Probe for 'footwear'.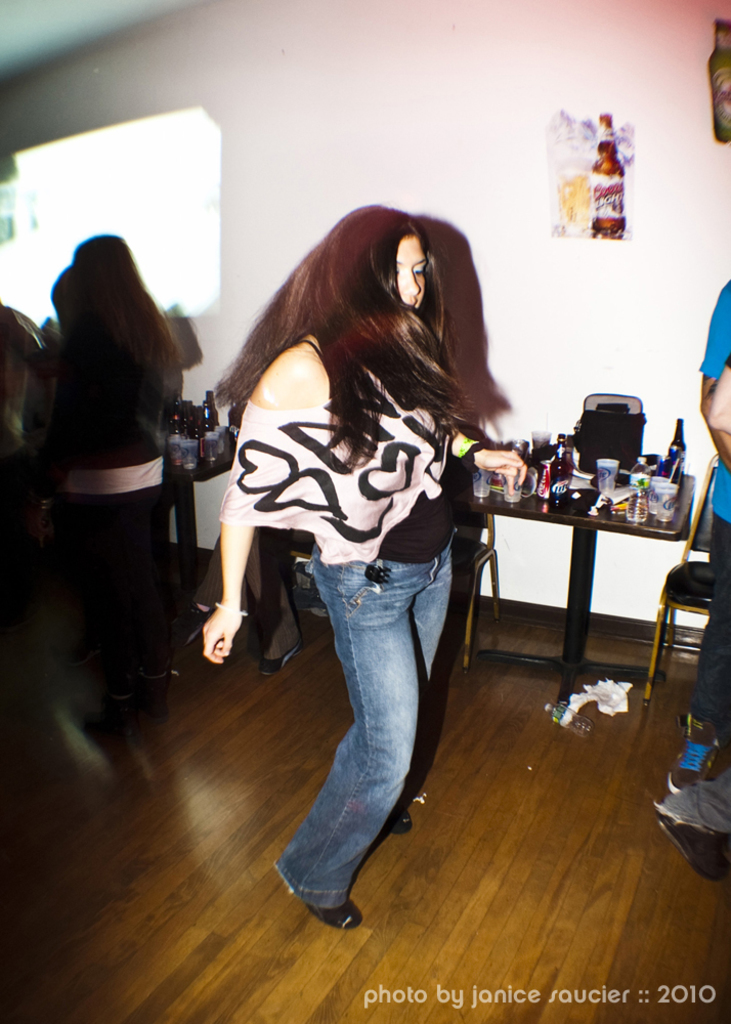
Probe result: (257,632,307,682).
